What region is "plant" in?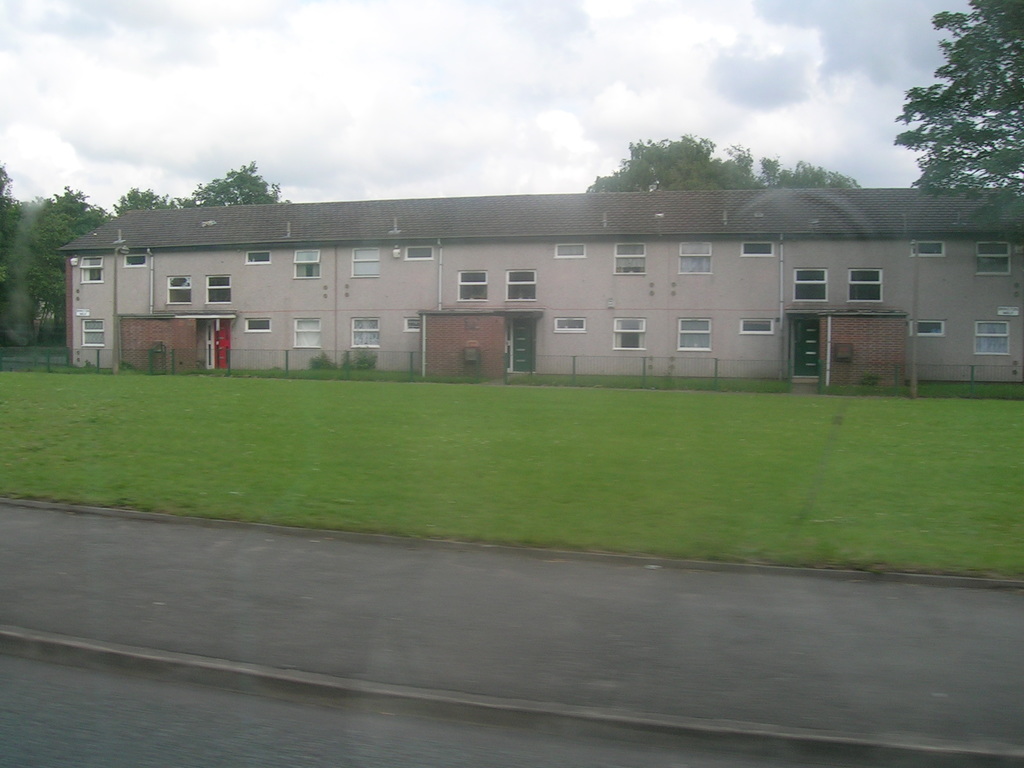
(310,347,345,376).
